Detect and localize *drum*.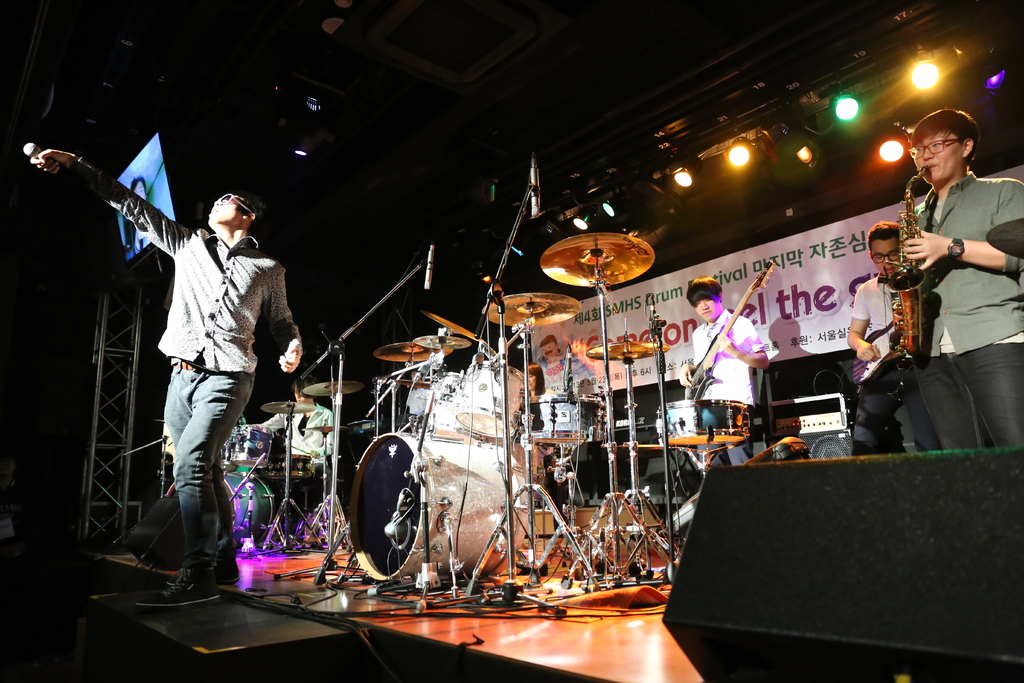
Localized at (659,399,749,445).
